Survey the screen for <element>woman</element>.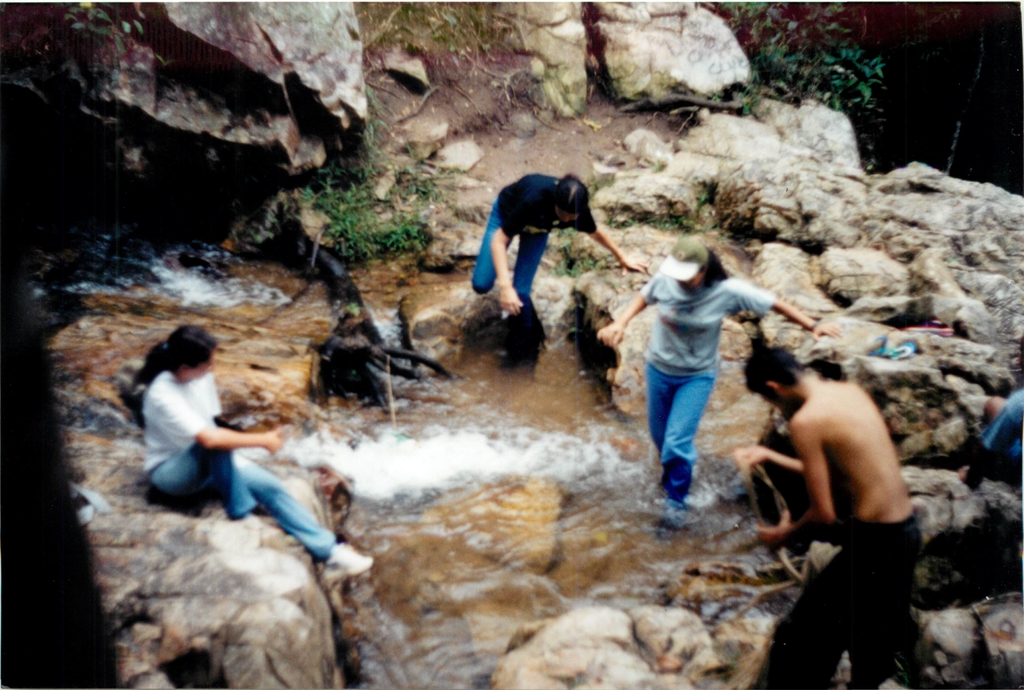
Survey found: left=129, top=313, right=378, bottom=579.
